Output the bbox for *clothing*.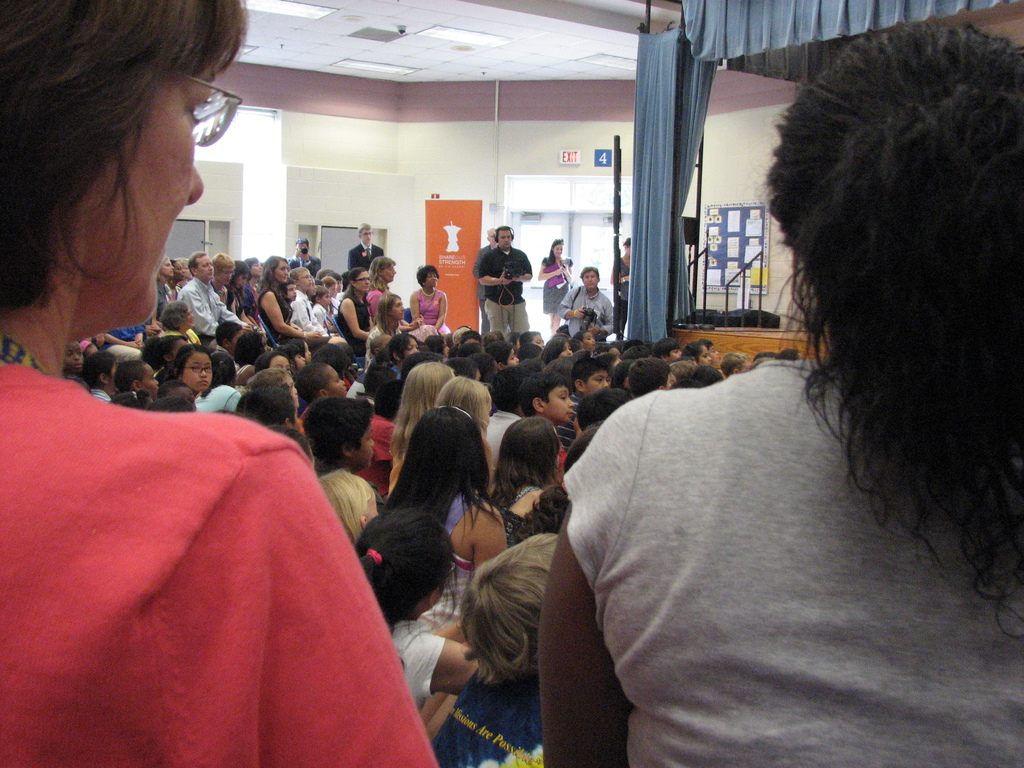
<region>413, 291, 449, 333</region>.
